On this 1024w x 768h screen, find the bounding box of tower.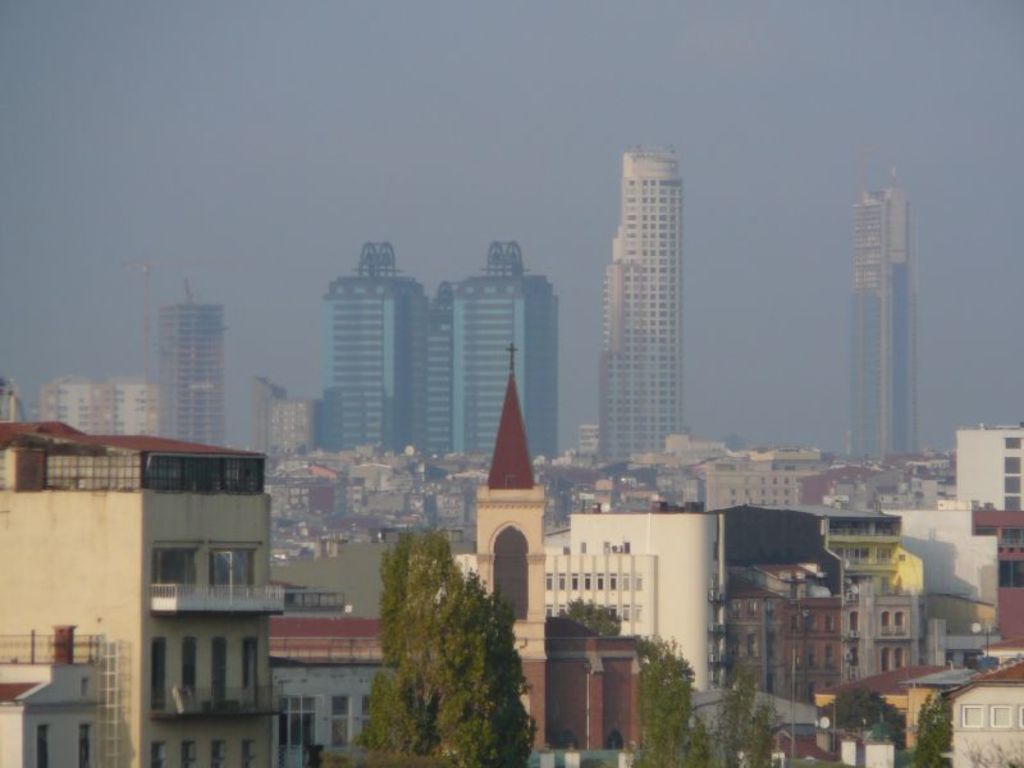
Bounding box: 320:237:558:474.
